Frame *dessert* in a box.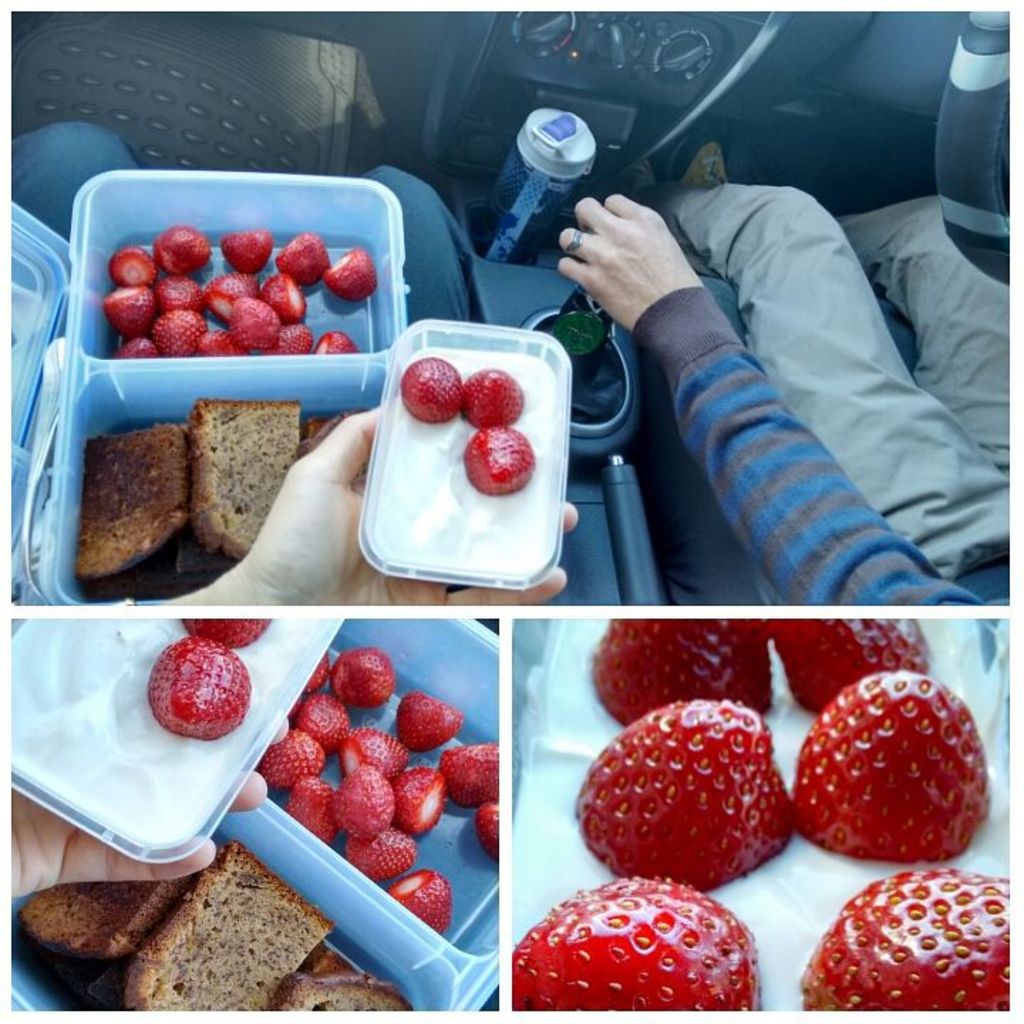
{"left": 508, "top": 870, "right": 764, "bottom": 1017}.
